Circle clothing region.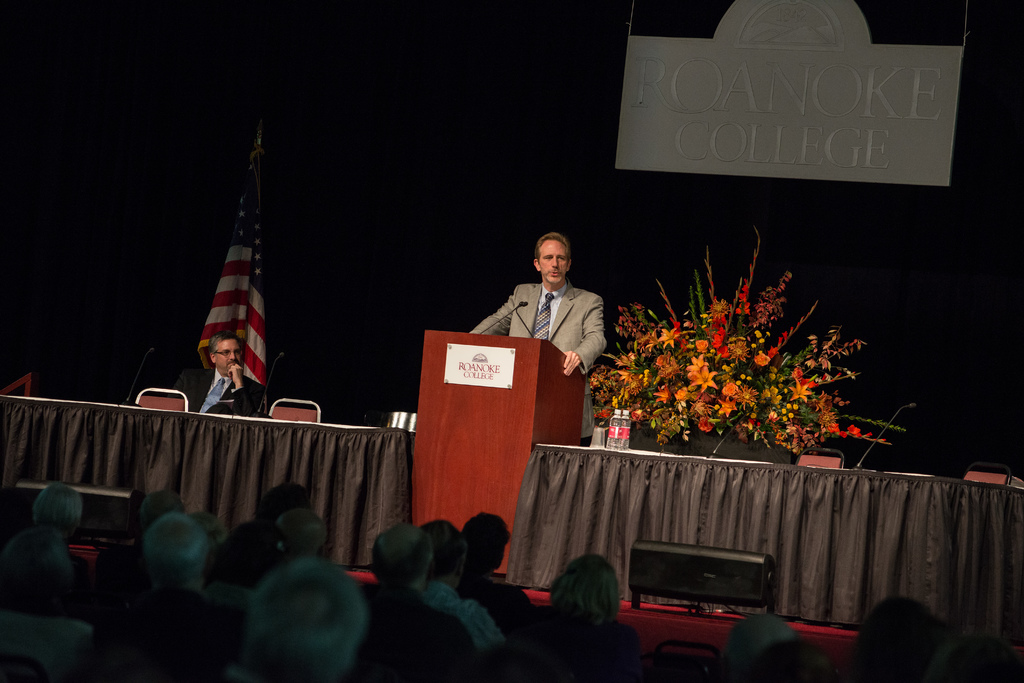
Region: detection(463, 280, 609, 446).
